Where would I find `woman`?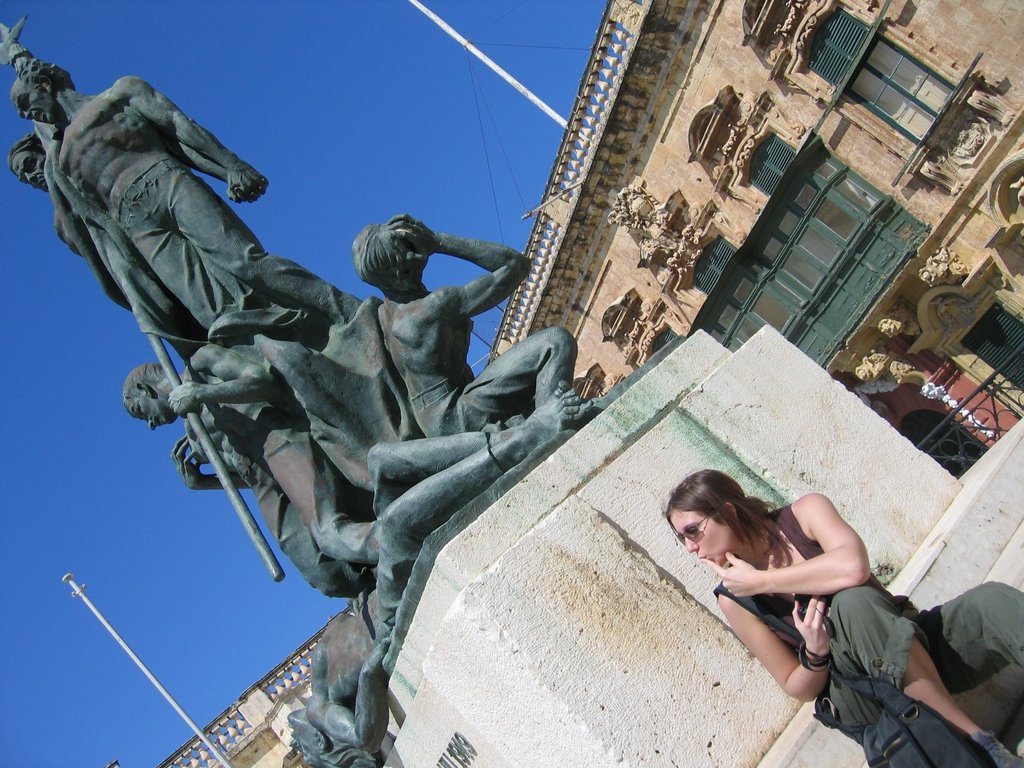
At box=[664, 467, 1023, 767].
